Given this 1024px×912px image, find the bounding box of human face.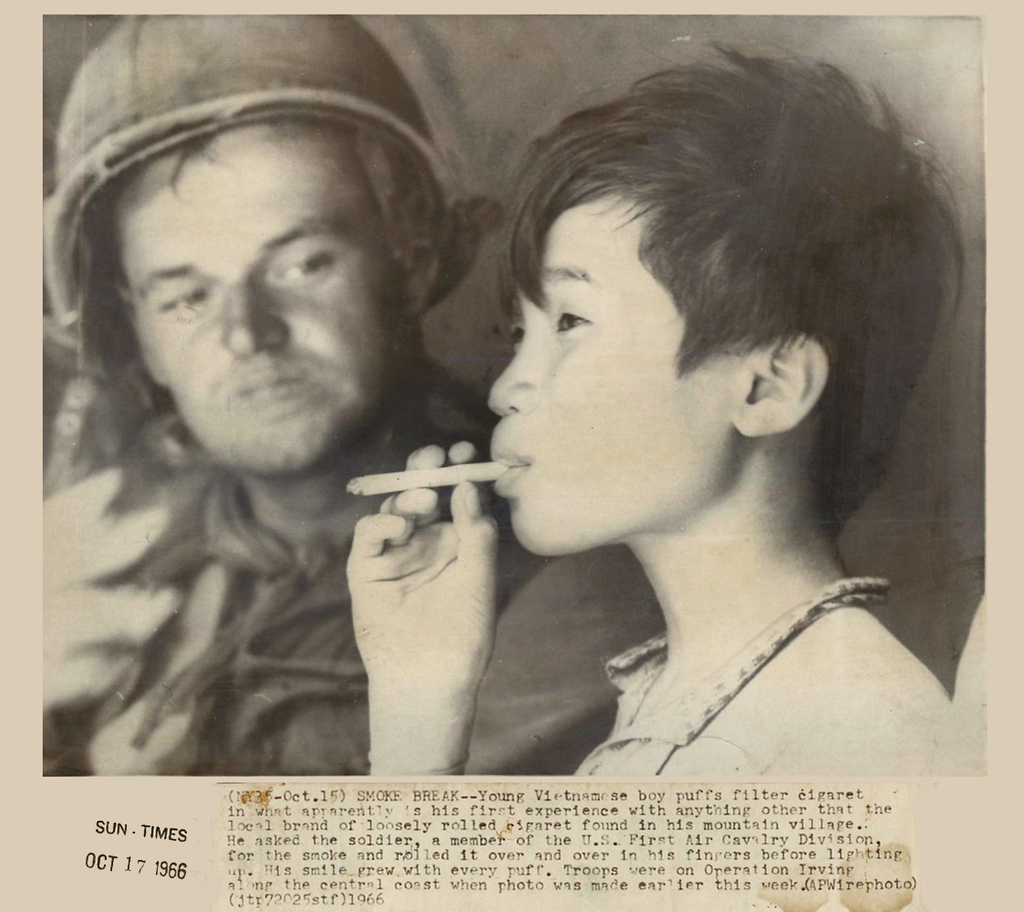
bbox=(489, 211, 729, 551).
